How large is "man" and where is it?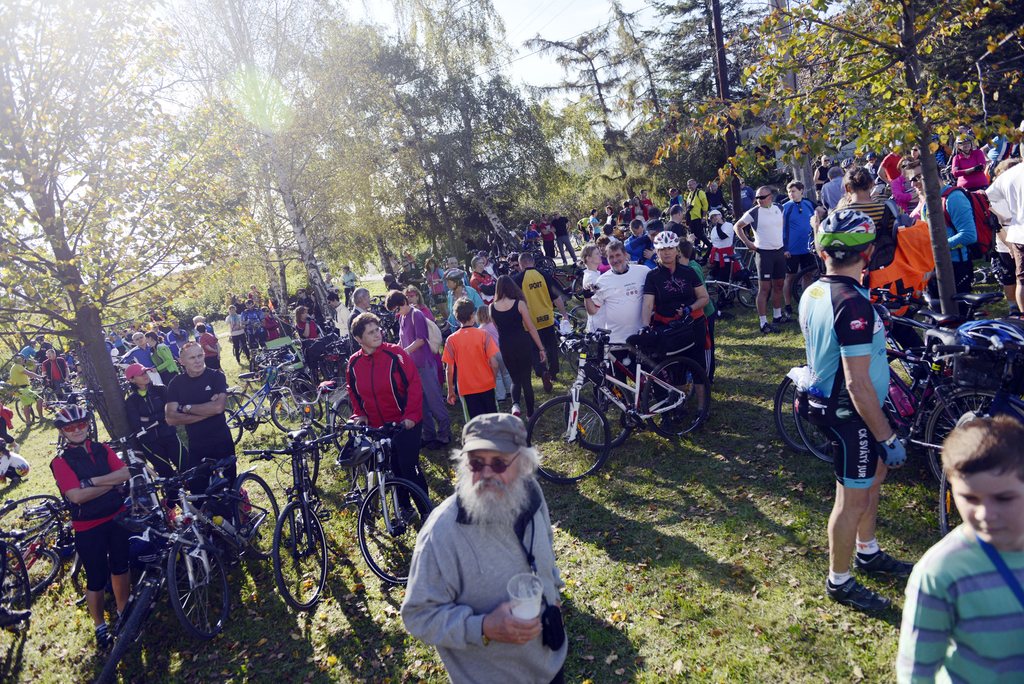
Bounding box: detection(47, 405, 129, 648).
